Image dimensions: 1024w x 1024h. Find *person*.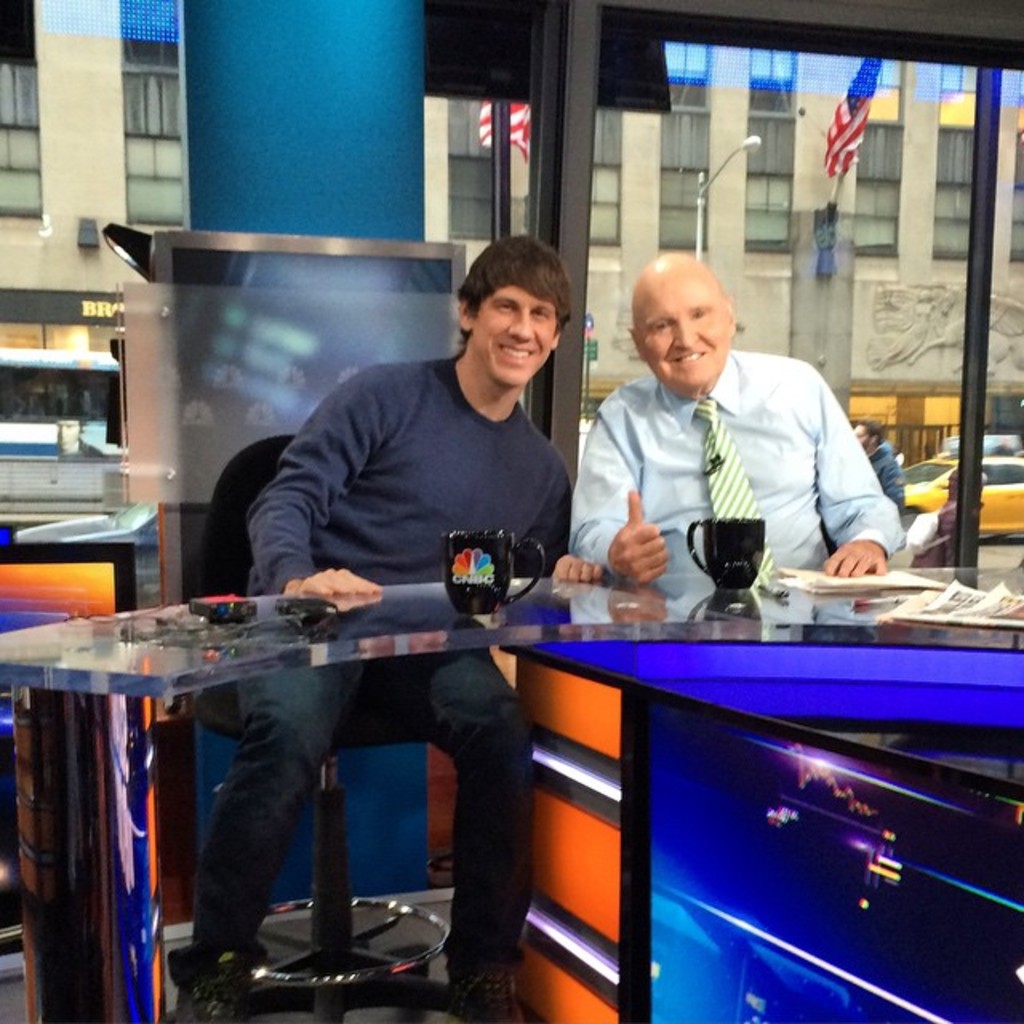
560:242:923:592.
